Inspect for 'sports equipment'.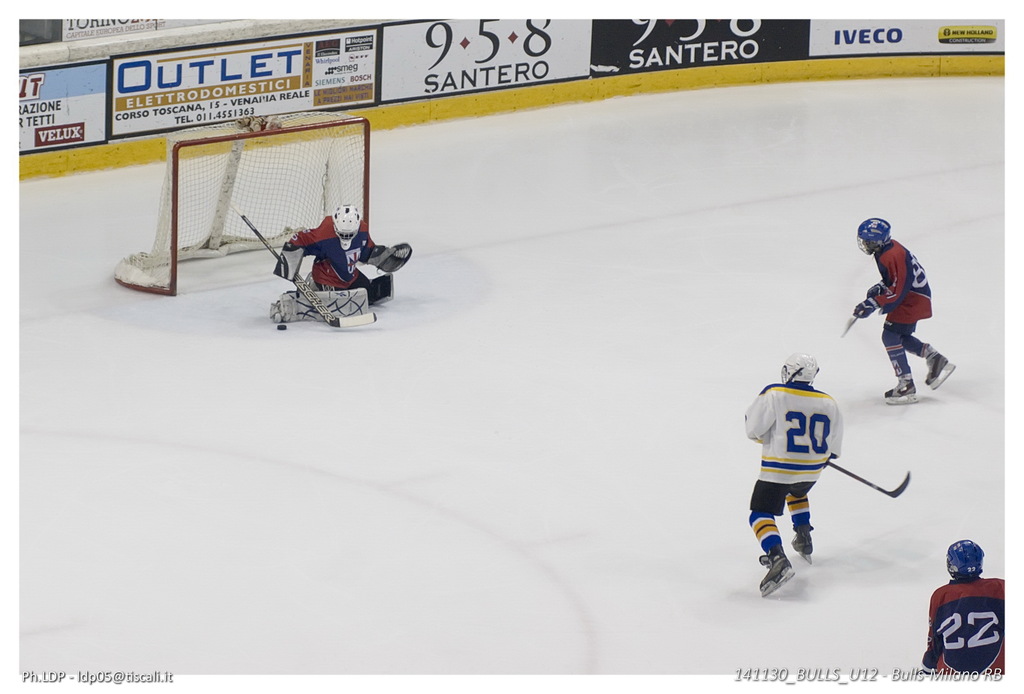
Inspection: l=945, t=536, r=986, b=577.
